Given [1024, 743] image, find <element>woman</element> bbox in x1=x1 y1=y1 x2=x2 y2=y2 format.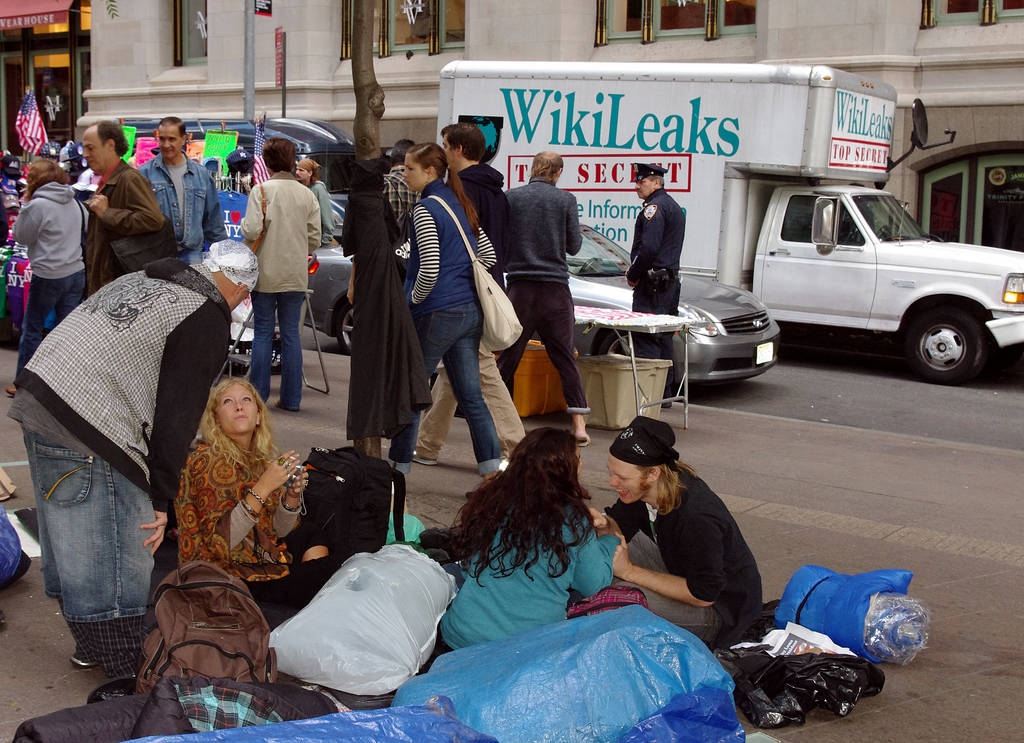
x1=429 y1=436 x2=628 y2=672.
